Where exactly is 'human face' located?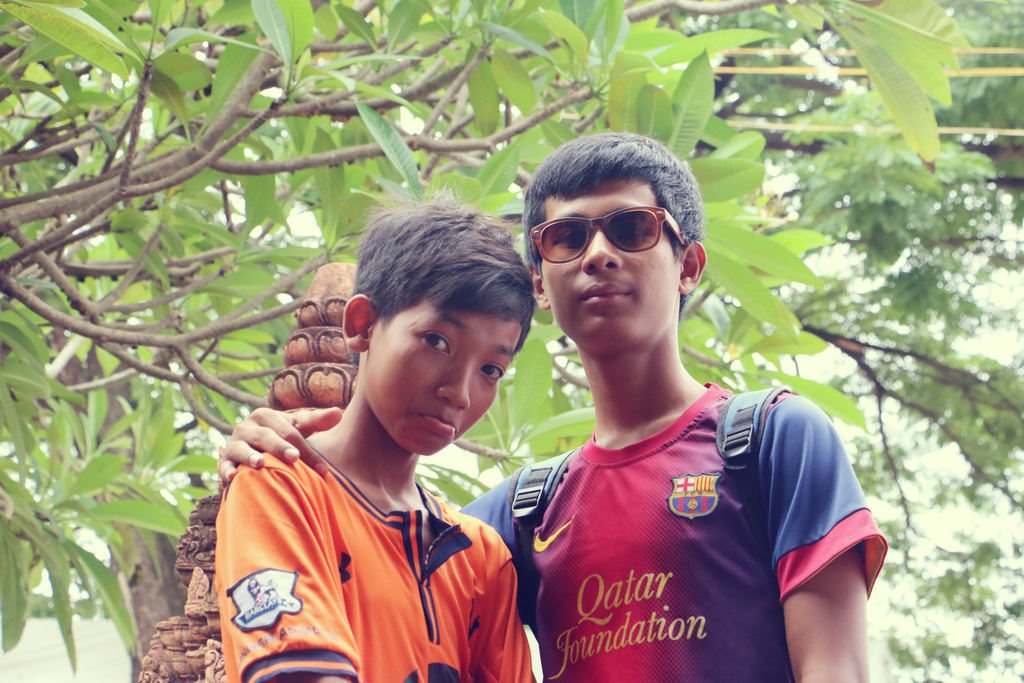
Its bounding box is {"x1": 531, "y1": 177, "x2": 680, "y2": 353}.
